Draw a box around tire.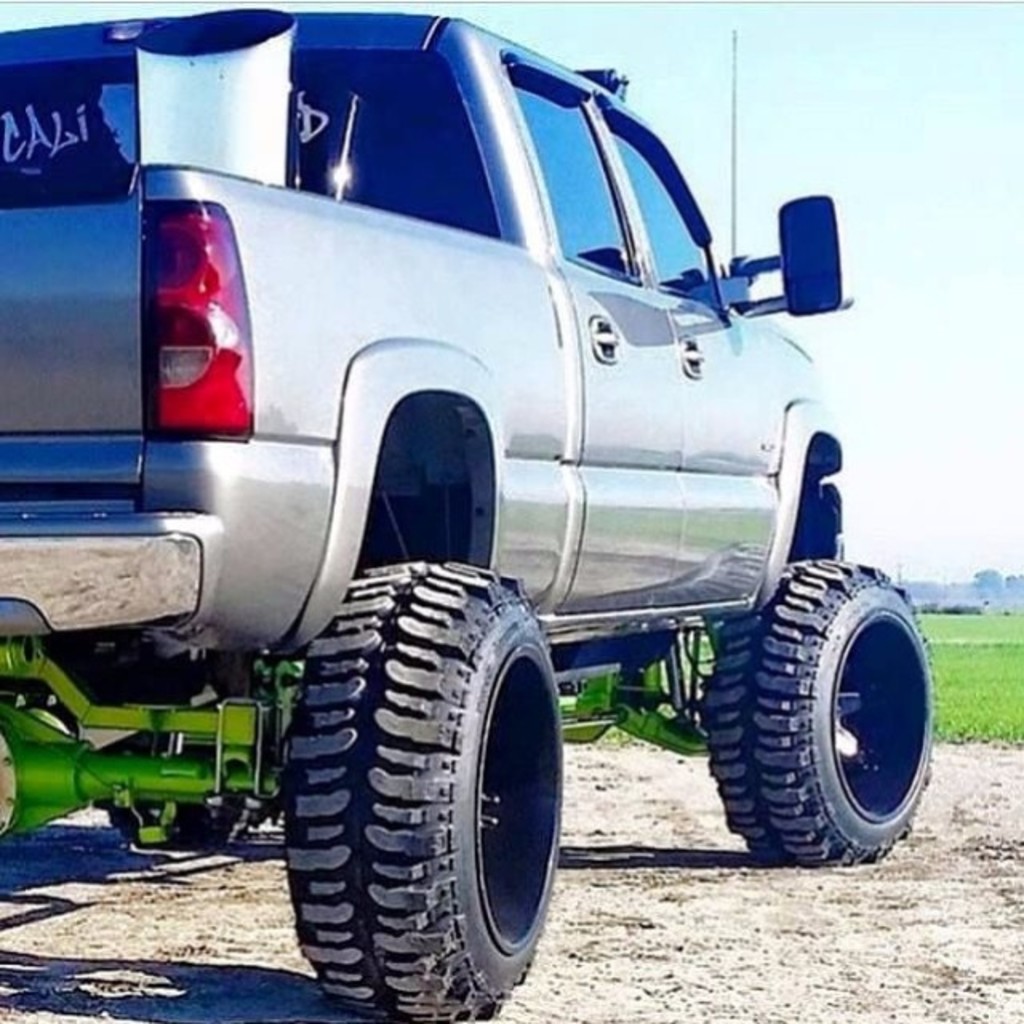
(x1=278, y1=560, x2=582, y2=997).
